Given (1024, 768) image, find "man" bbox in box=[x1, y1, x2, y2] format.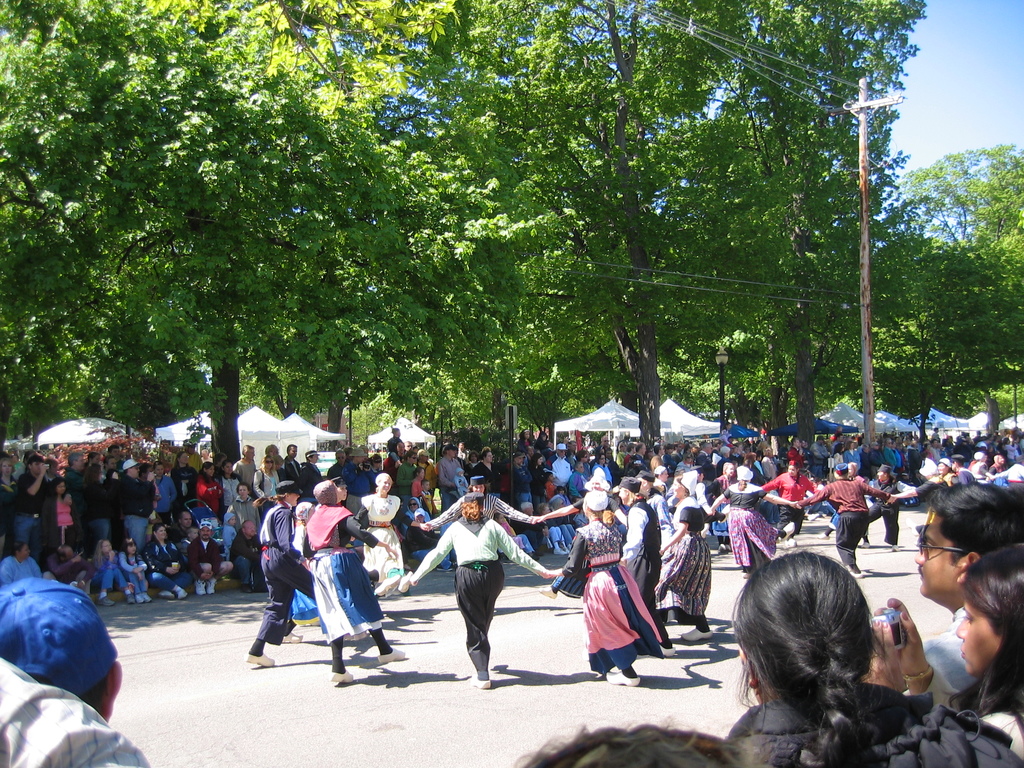
box=[904, 483, 1022, 694].
